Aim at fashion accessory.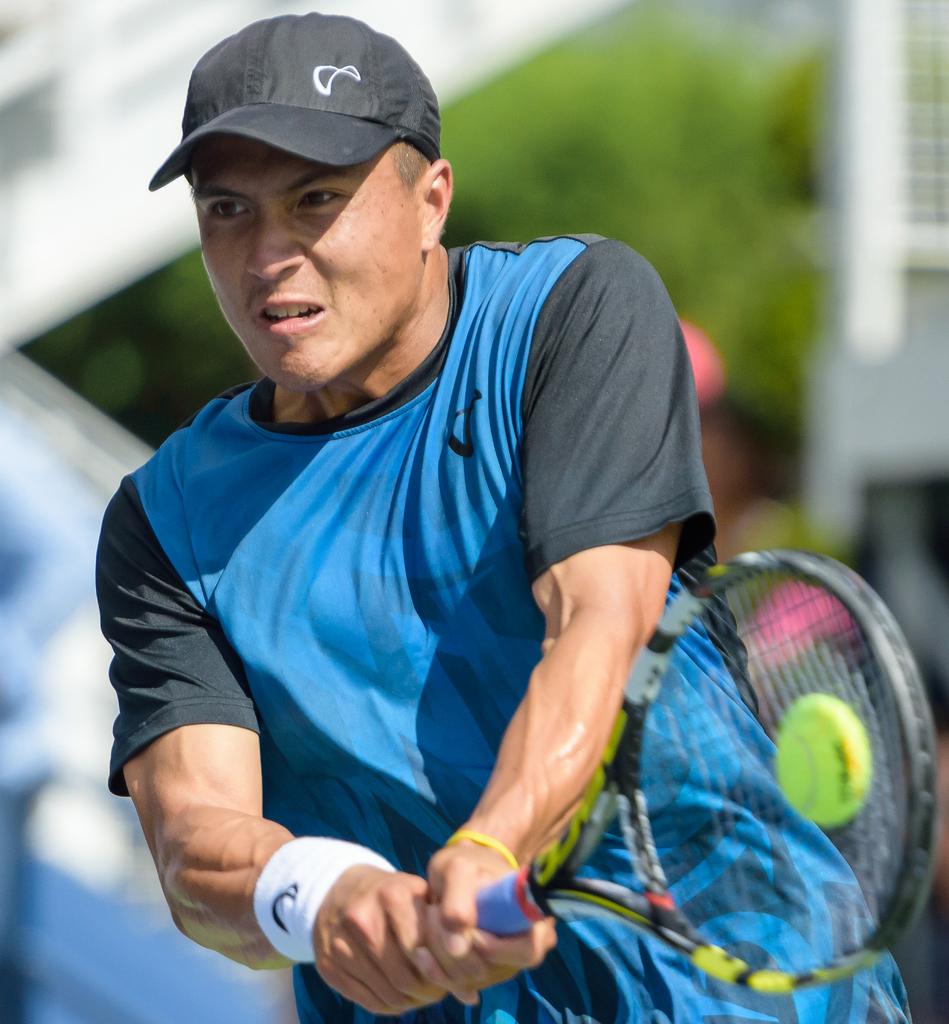
Aimed at bbox=(254, 827, 389, 988).
